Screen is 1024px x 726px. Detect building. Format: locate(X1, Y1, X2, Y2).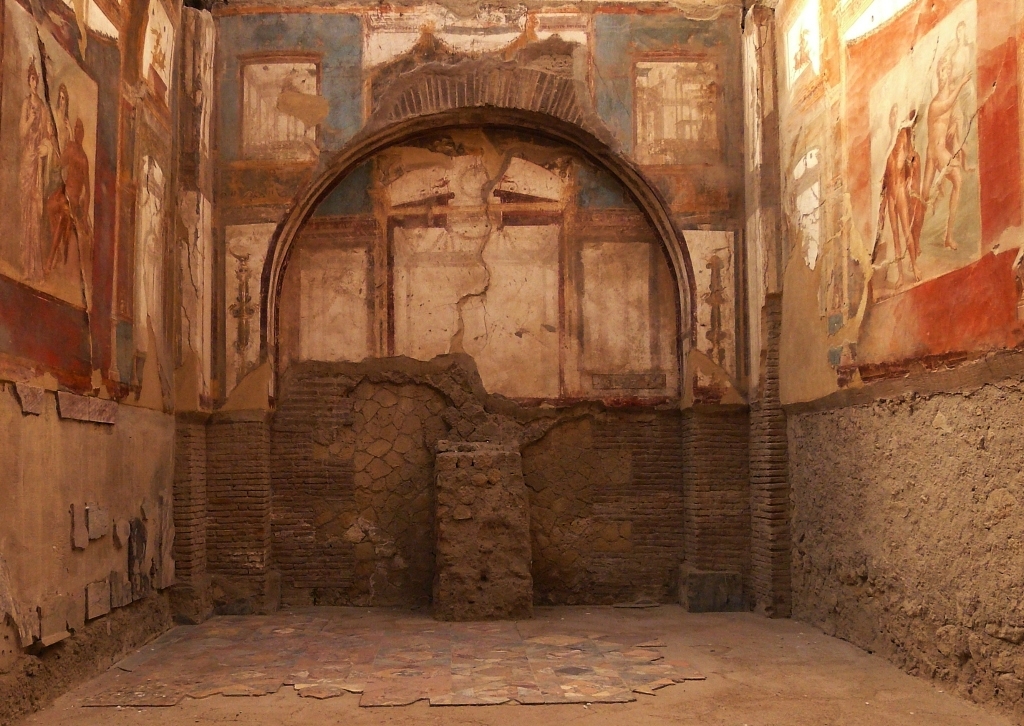
locate(0, 0, 1023, 725).
